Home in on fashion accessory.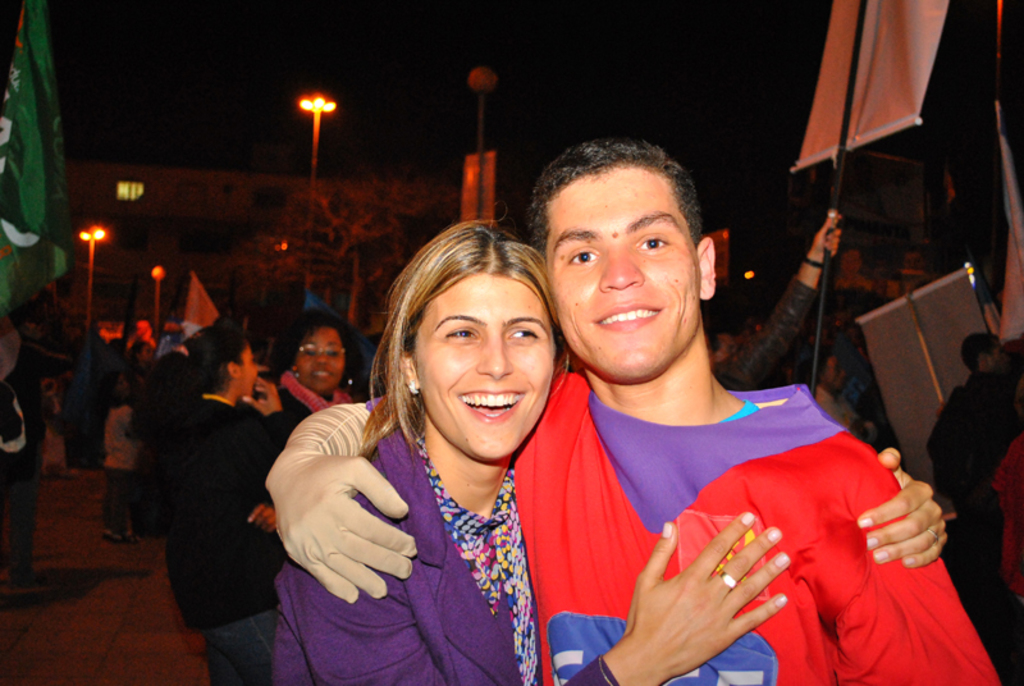
Homed in at region(262, 399, 415, 607).
